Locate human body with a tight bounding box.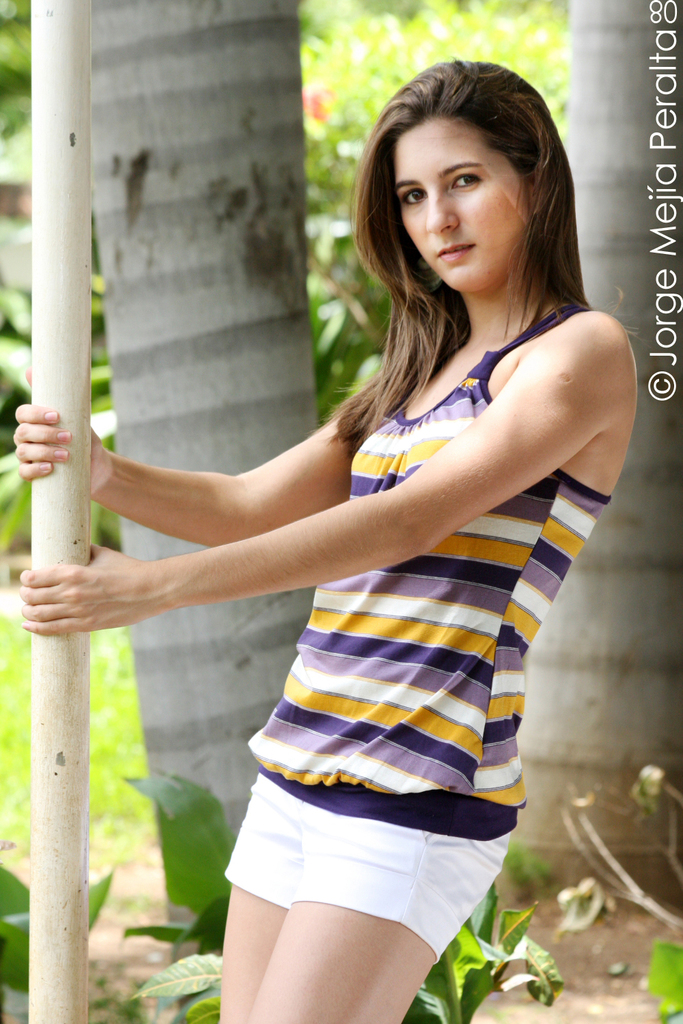
x1=83 y1=63 x2=609 y2=1001.
